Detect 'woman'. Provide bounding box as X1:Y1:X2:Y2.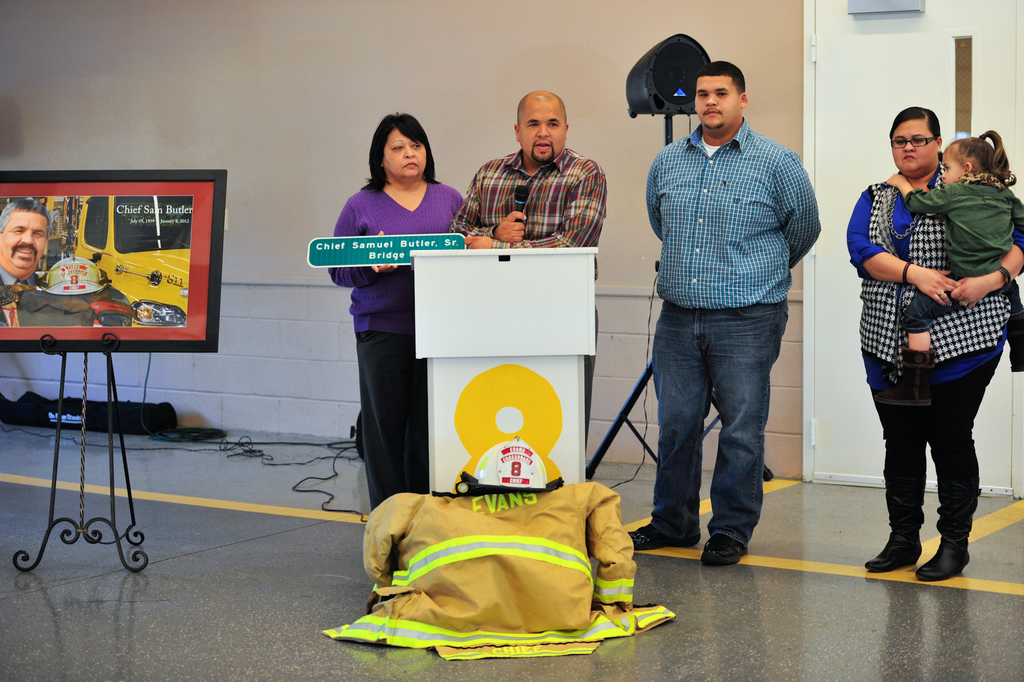
846:110:1023:579.
